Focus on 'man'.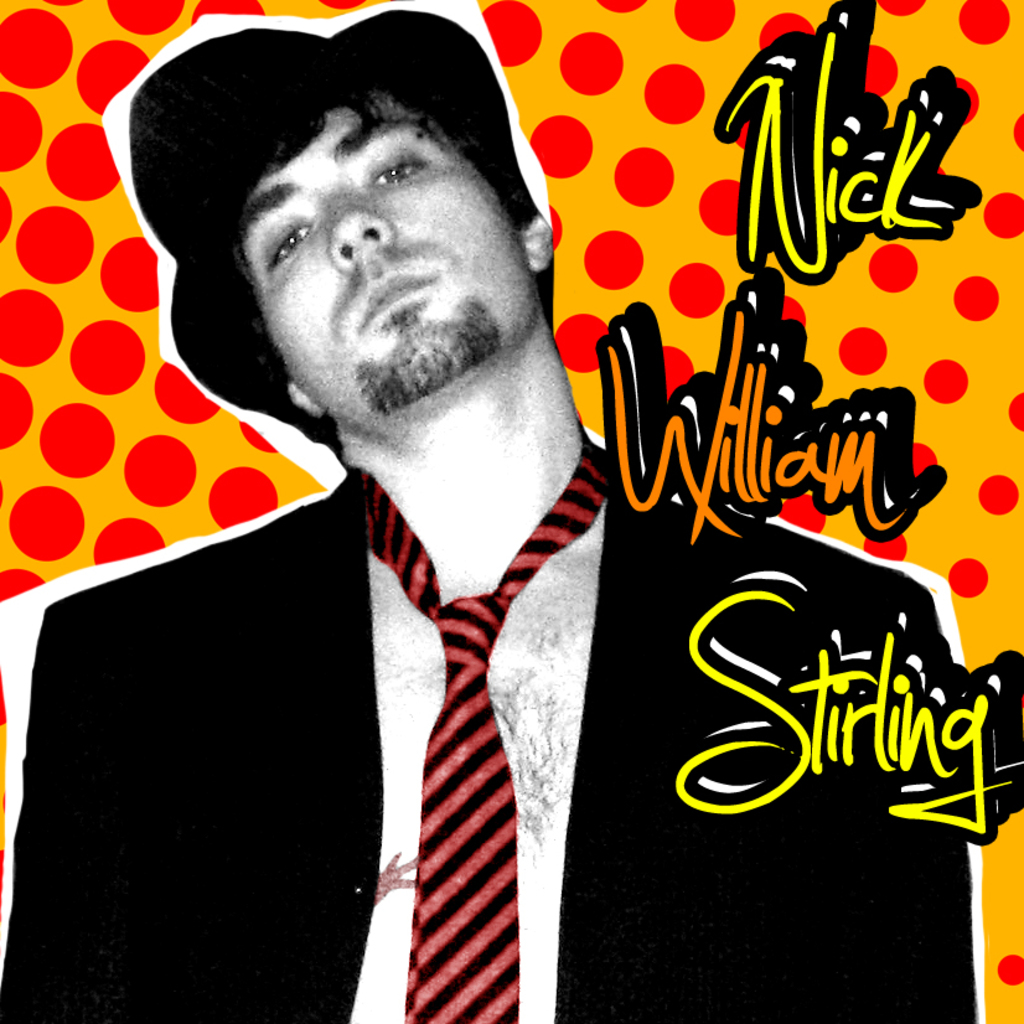
Focused at [x1=0, y1=7, x2=976, y2=1023].
